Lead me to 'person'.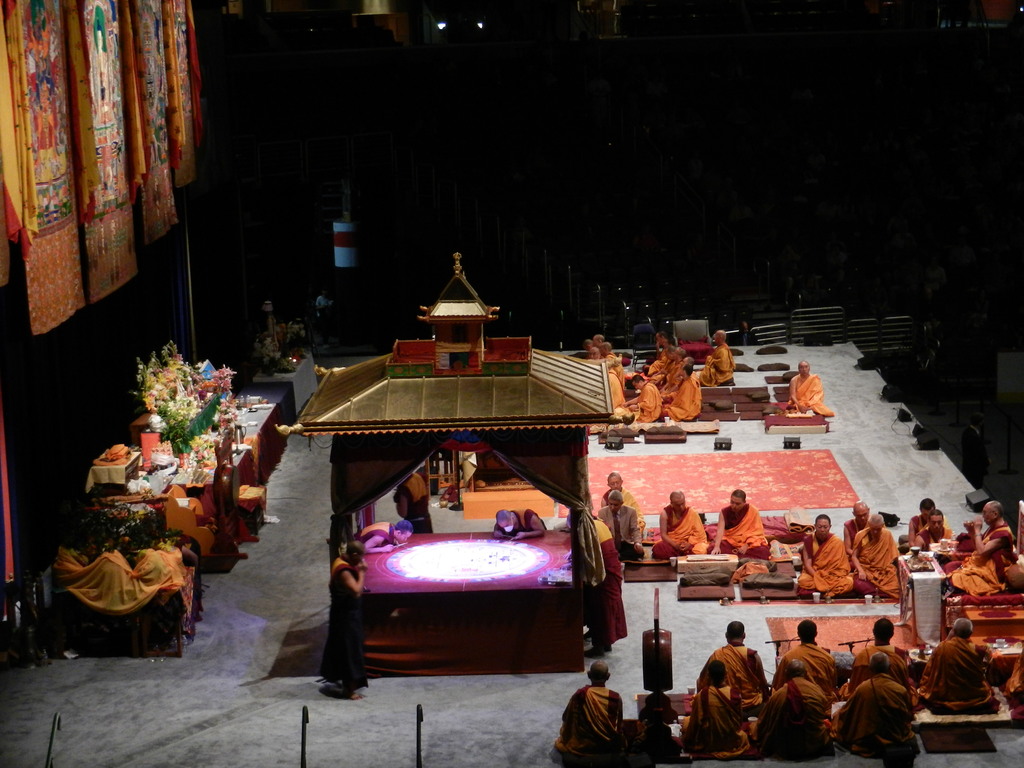
Lead to (left=943, top=493, right=1023, bottom=589).
